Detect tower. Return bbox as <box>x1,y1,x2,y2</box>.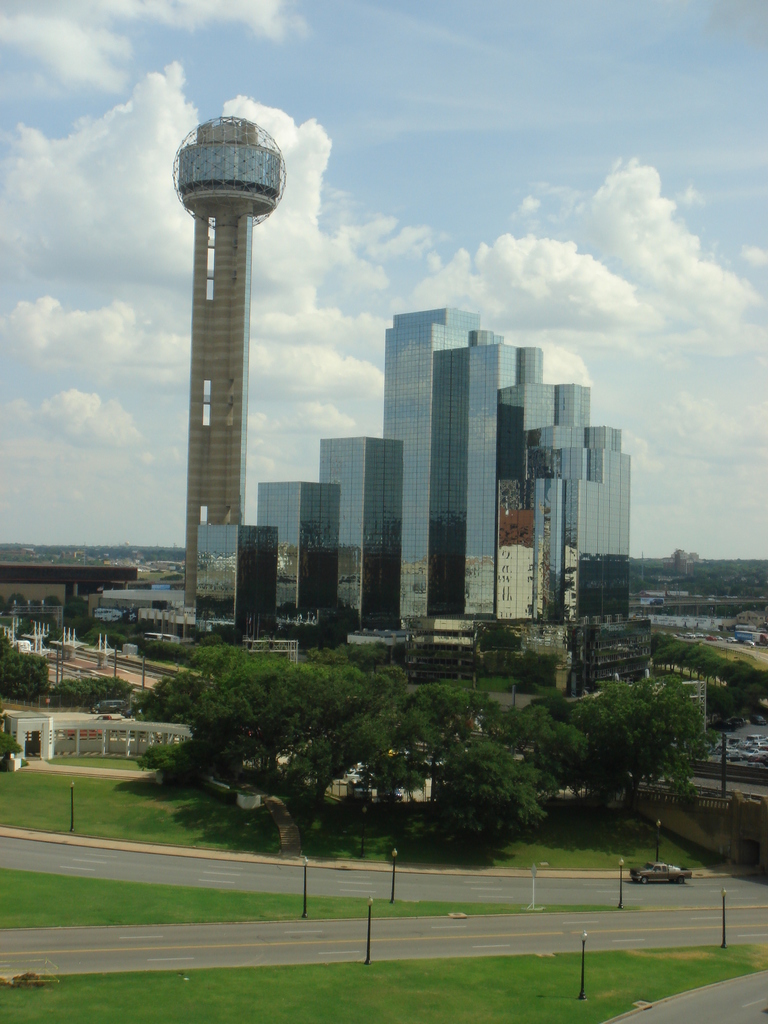
<box>317,435,401,624</box>.
